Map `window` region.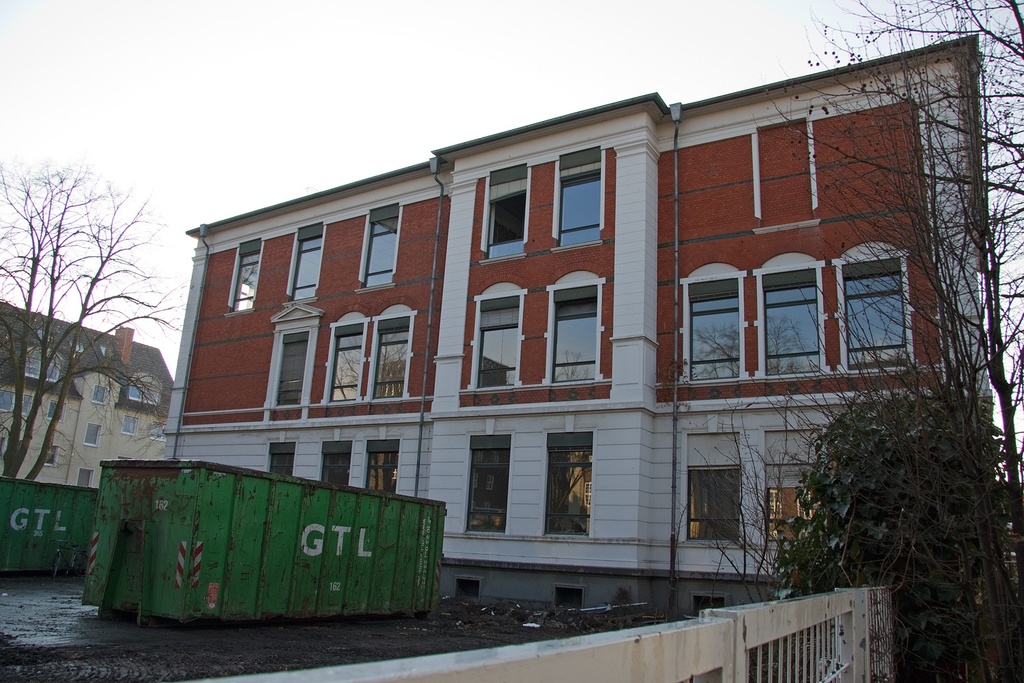
Mapped to <box>227,240,263,314</box>.
